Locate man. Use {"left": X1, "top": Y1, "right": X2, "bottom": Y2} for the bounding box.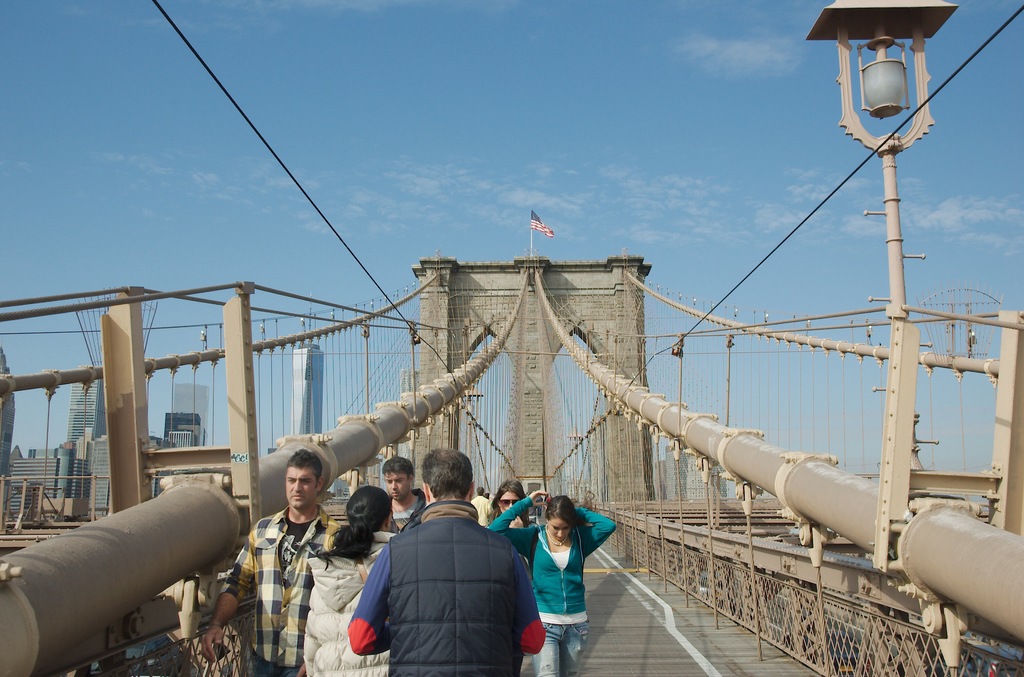
{"left": 465, "top": 485, "right": 491, "bottom": 525}.
